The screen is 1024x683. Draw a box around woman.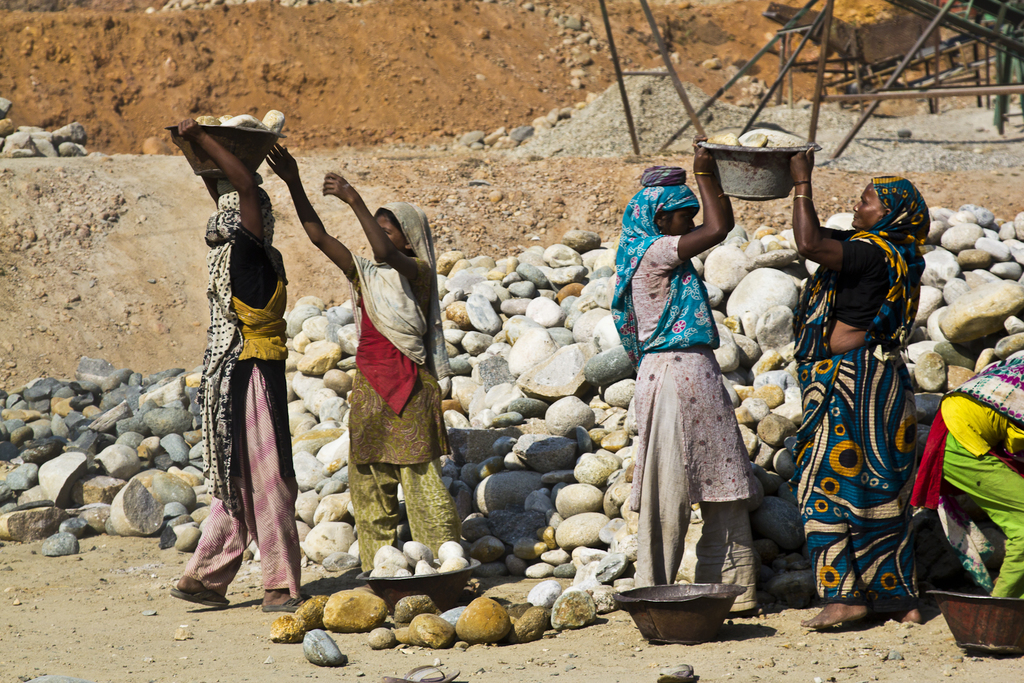
x1=609, y1=132, x2=758, y2=613.
